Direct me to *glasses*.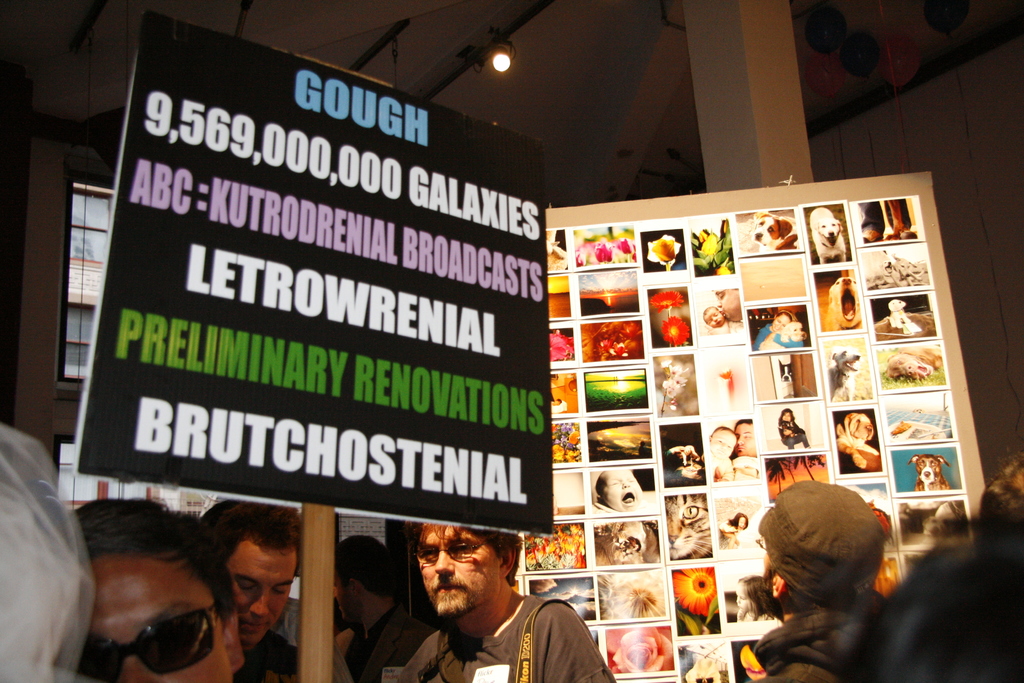
Direction: 414:539:493:565.
